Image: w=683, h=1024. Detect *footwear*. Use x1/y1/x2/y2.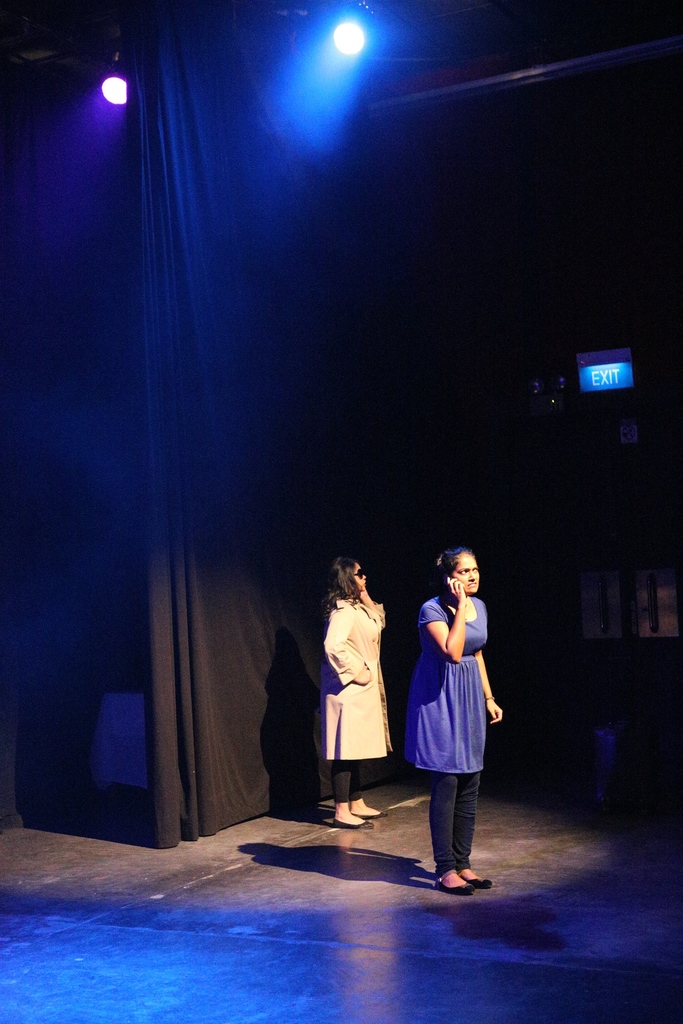
456/868/498/889.
